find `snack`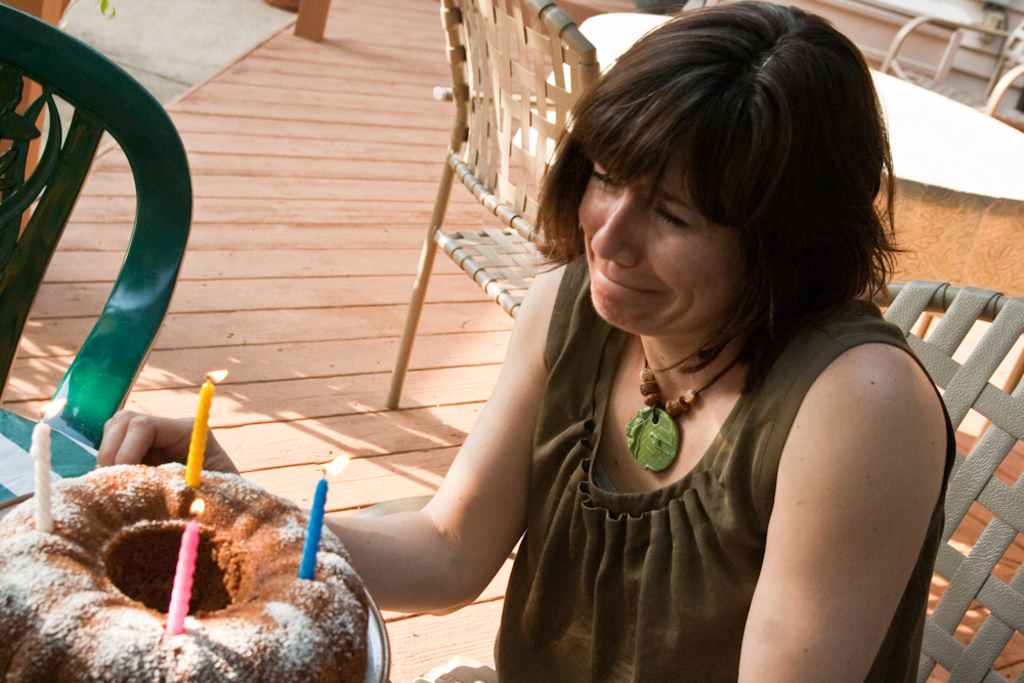
0, 458, 372, 682
